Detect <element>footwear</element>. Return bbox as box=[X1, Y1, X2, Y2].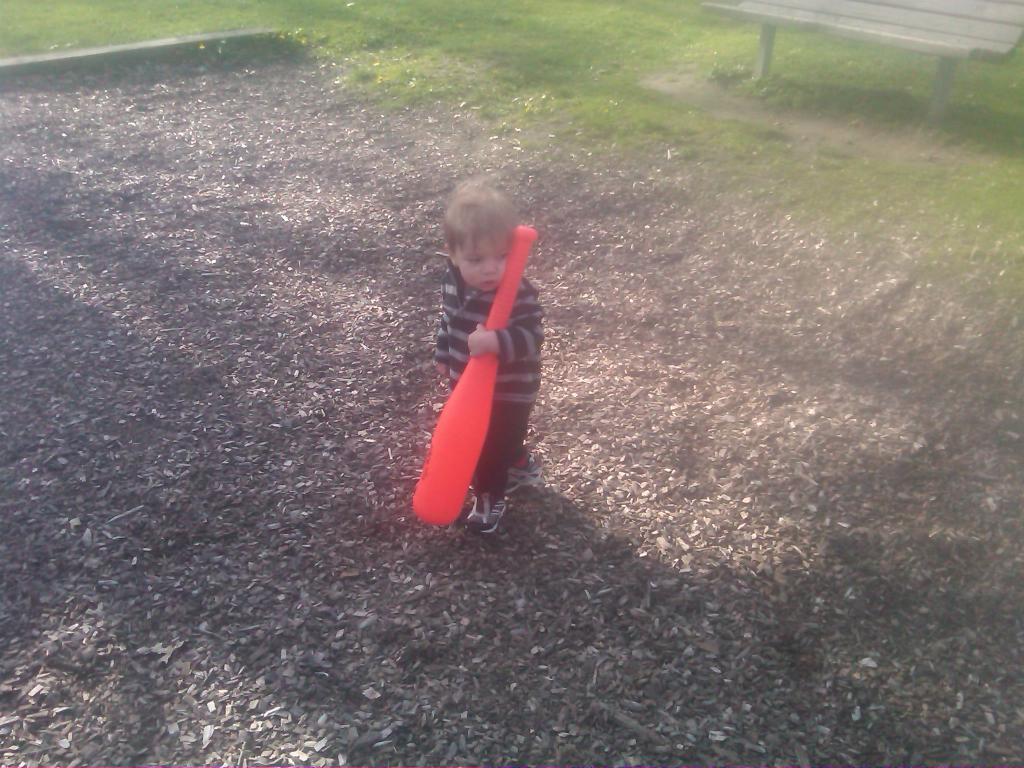
box=[466, 487, 513, 532].
